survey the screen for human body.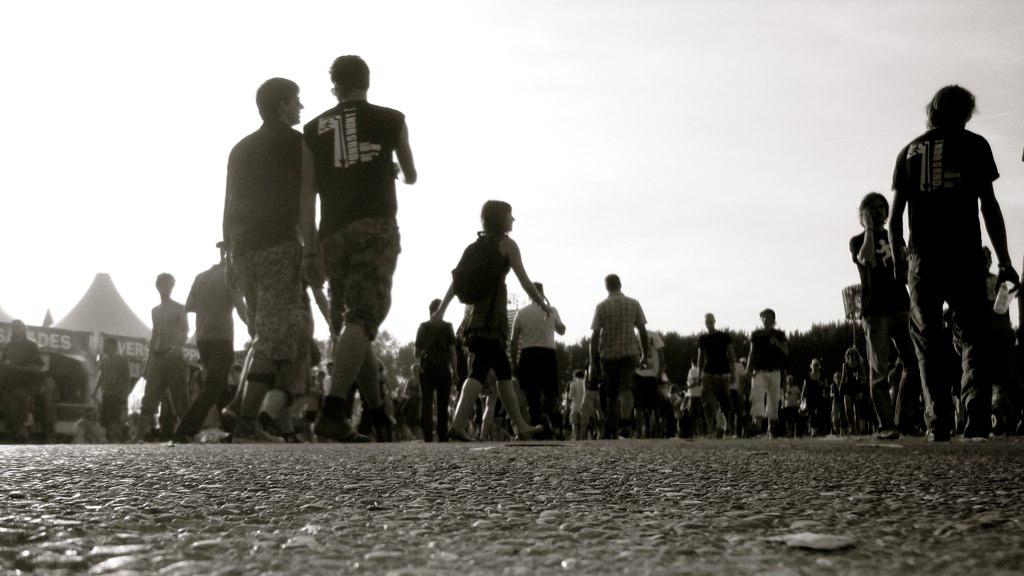
Survey found: detection(220, 80, 300, 439).
